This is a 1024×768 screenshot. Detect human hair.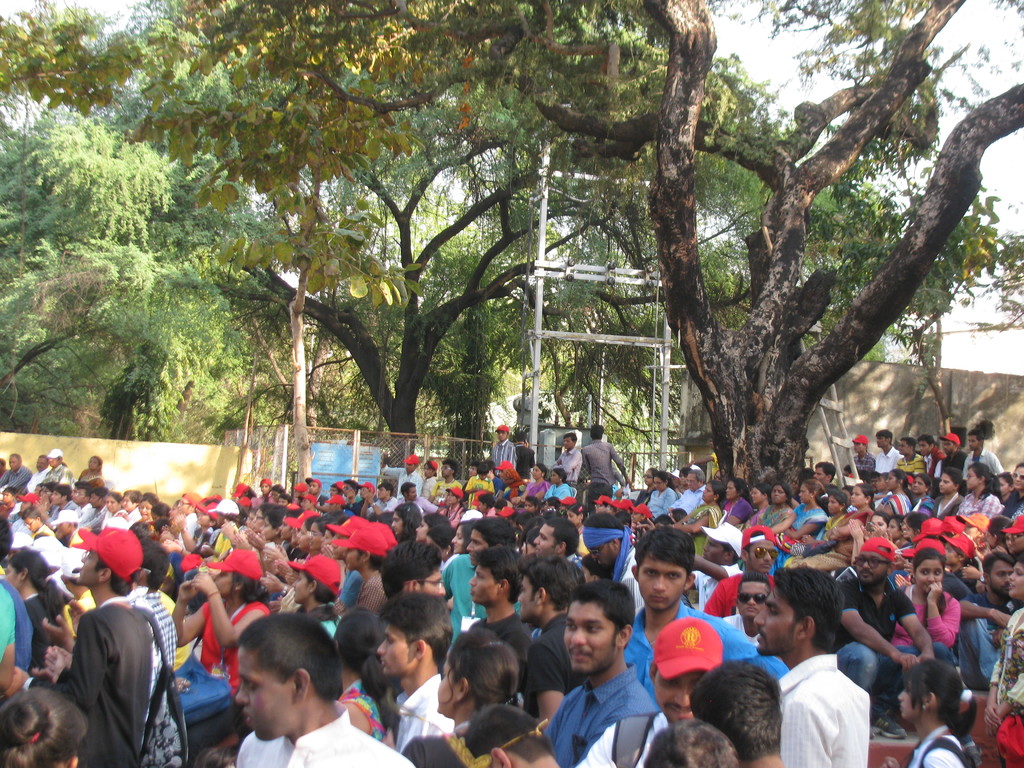
9/452/25/463.
